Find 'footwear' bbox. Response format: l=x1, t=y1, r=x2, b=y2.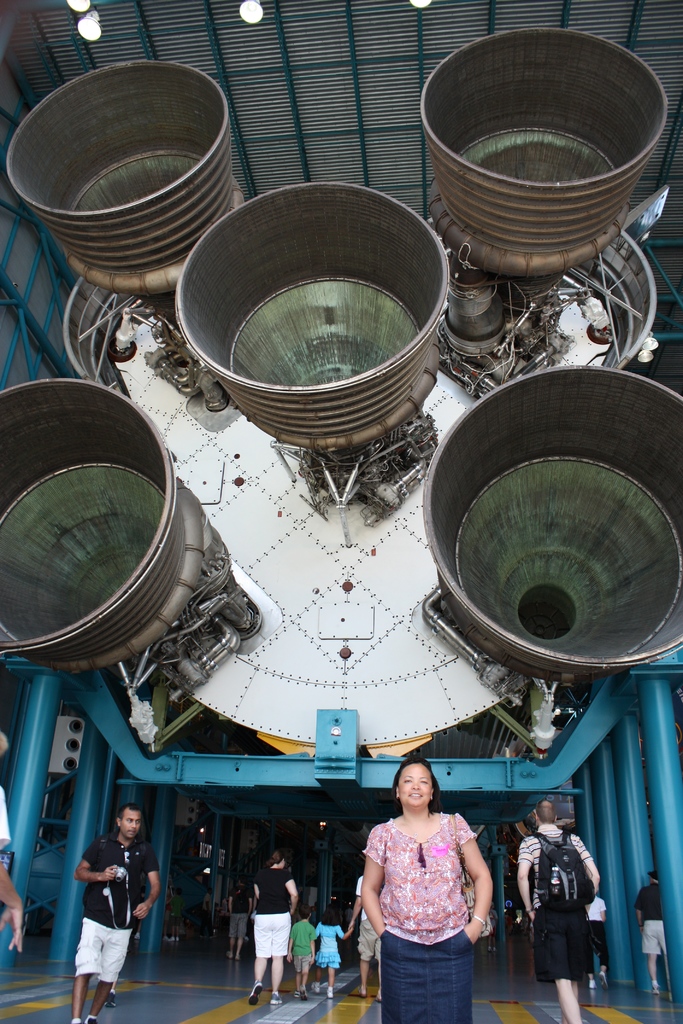
l=84, t=1012, r=96, b=1023.
